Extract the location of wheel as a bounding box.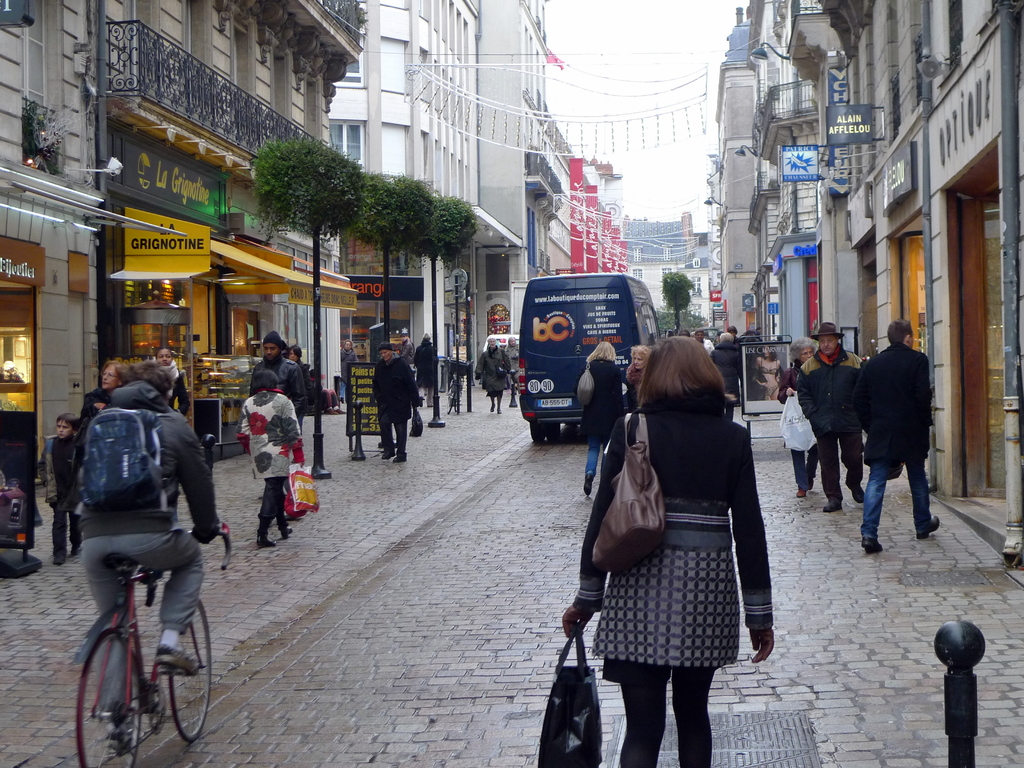
box(166, 602, 212, 735).
